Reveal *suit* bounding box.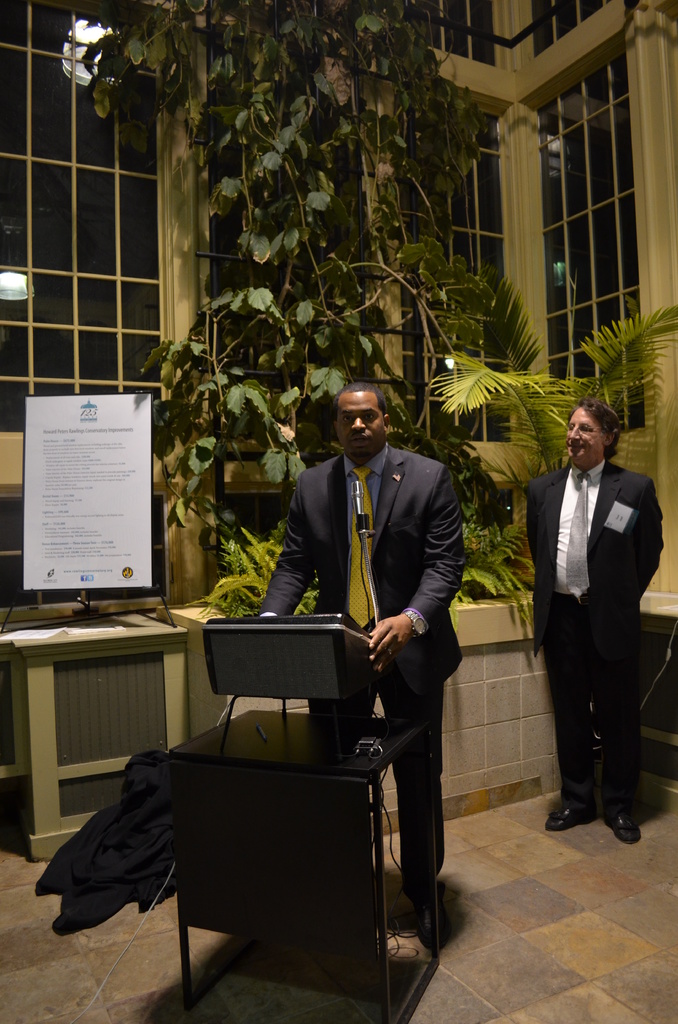
Revealed: (left=270, top=390, right=480, bottom=767).
